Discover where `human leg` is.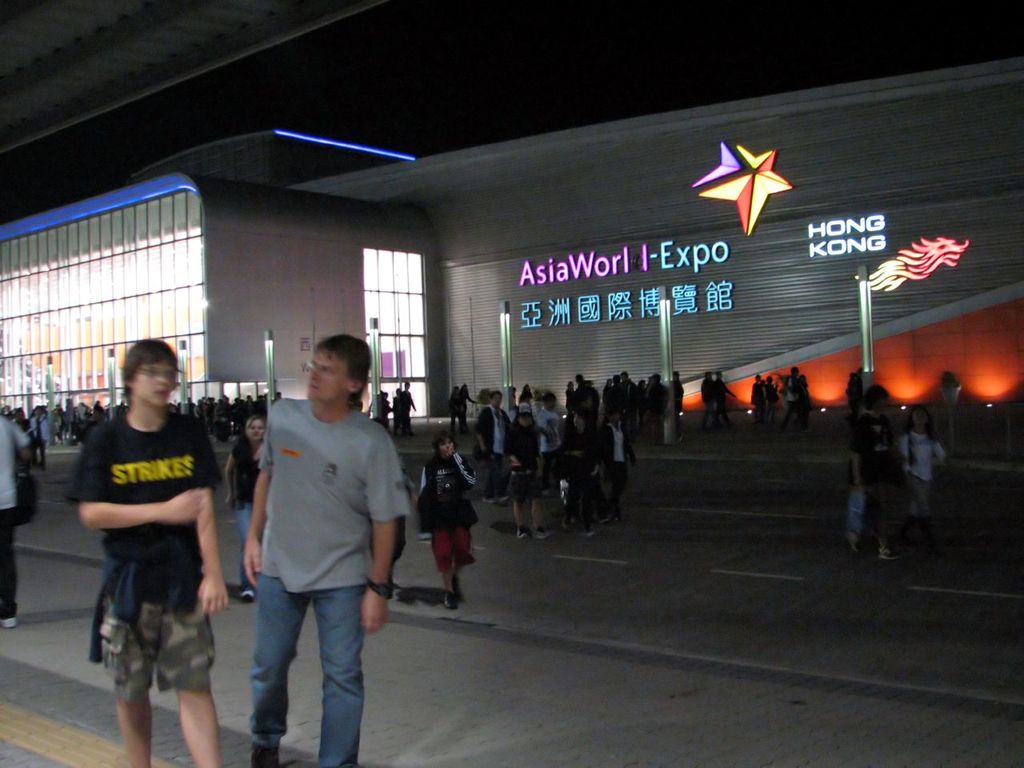
Discovered at x1=250, y1=566, x2=310, y2=767.
